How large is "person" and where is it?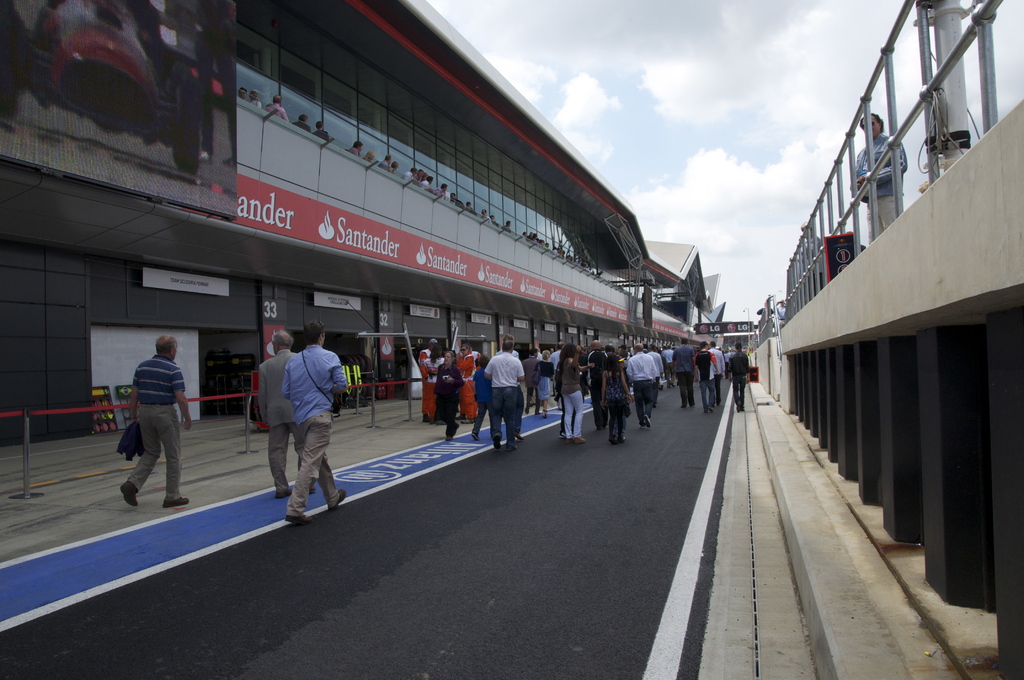
Bounding box: [120,334,195,512].
